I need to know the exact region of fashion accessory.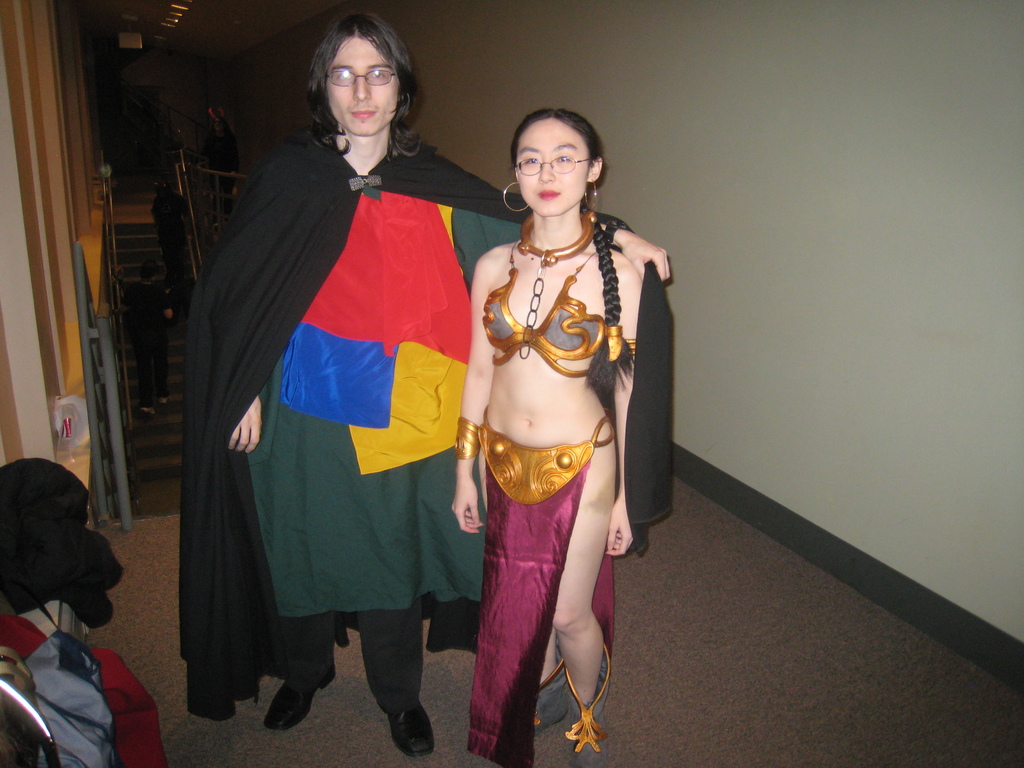
Region: bbox=[531, 657, 573, 737].
